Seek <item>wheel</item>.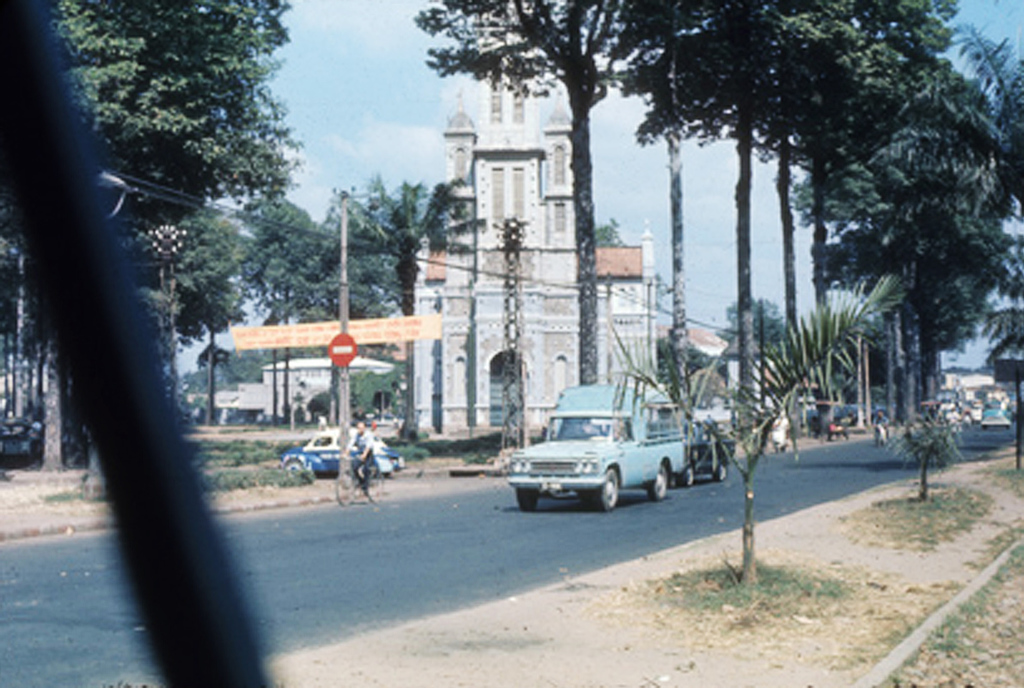
select_region(647, 463, 666, 499).
